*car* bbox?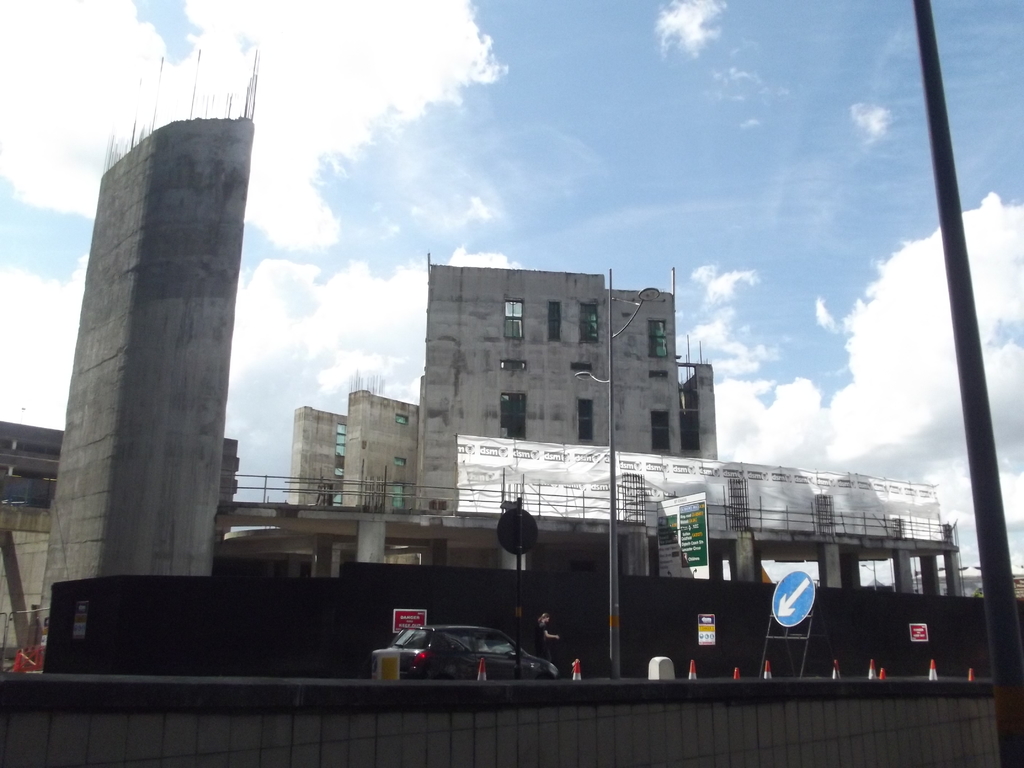
bbox=[378, 628, 539, 694]
